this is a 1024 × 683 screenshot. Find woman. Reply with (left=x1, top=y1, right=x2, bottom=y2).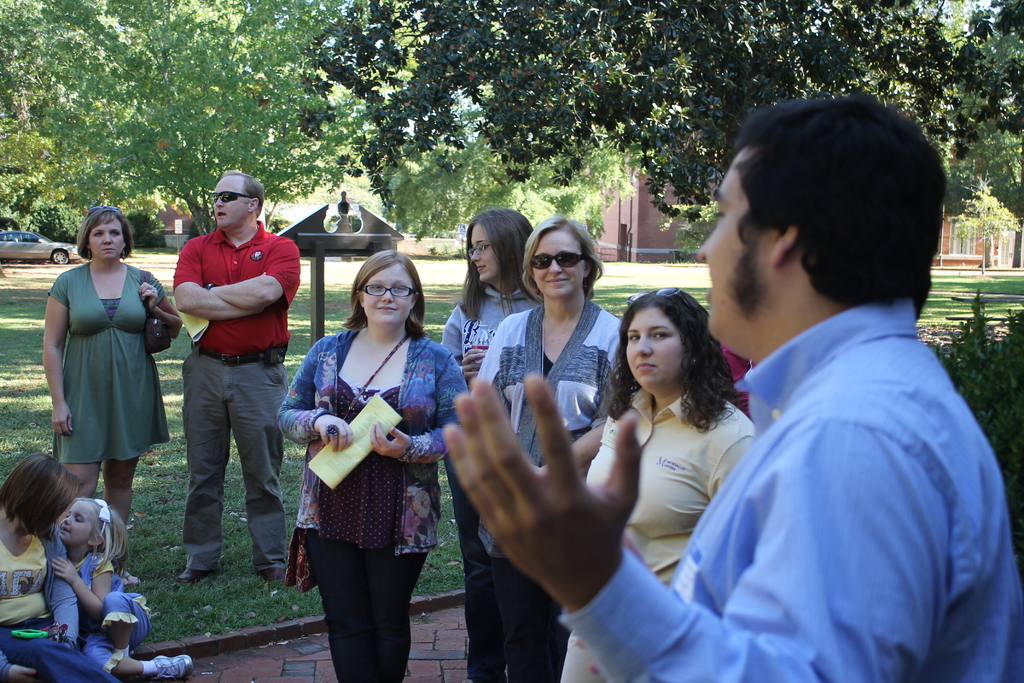
(left=40, top=204, right=184, bottom=543).
